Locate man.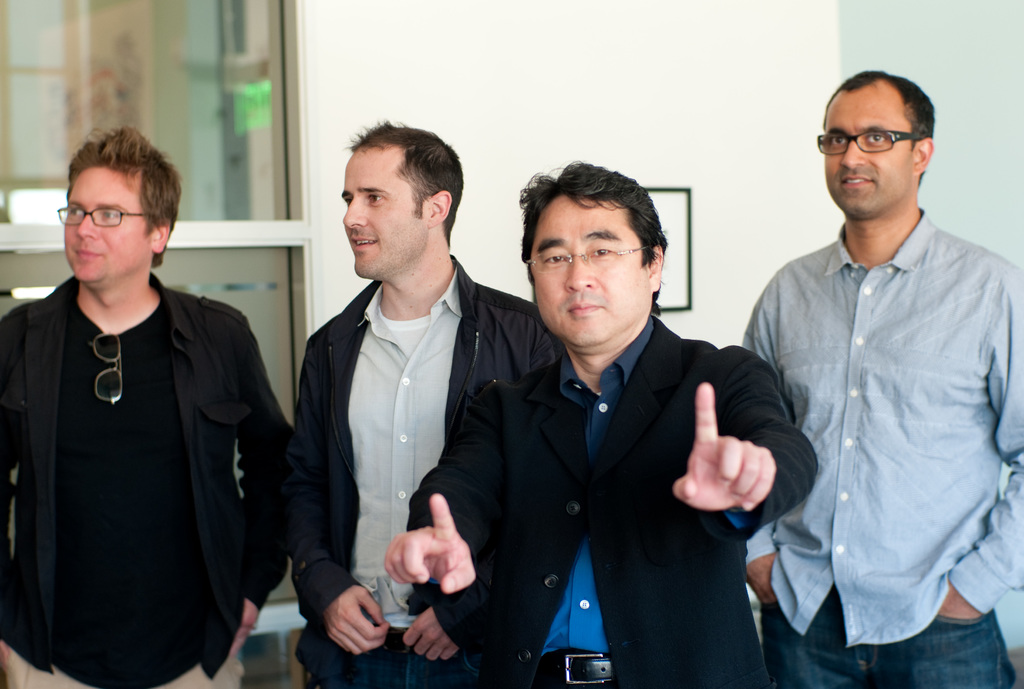
Bounding box: (0,125,294,688).
